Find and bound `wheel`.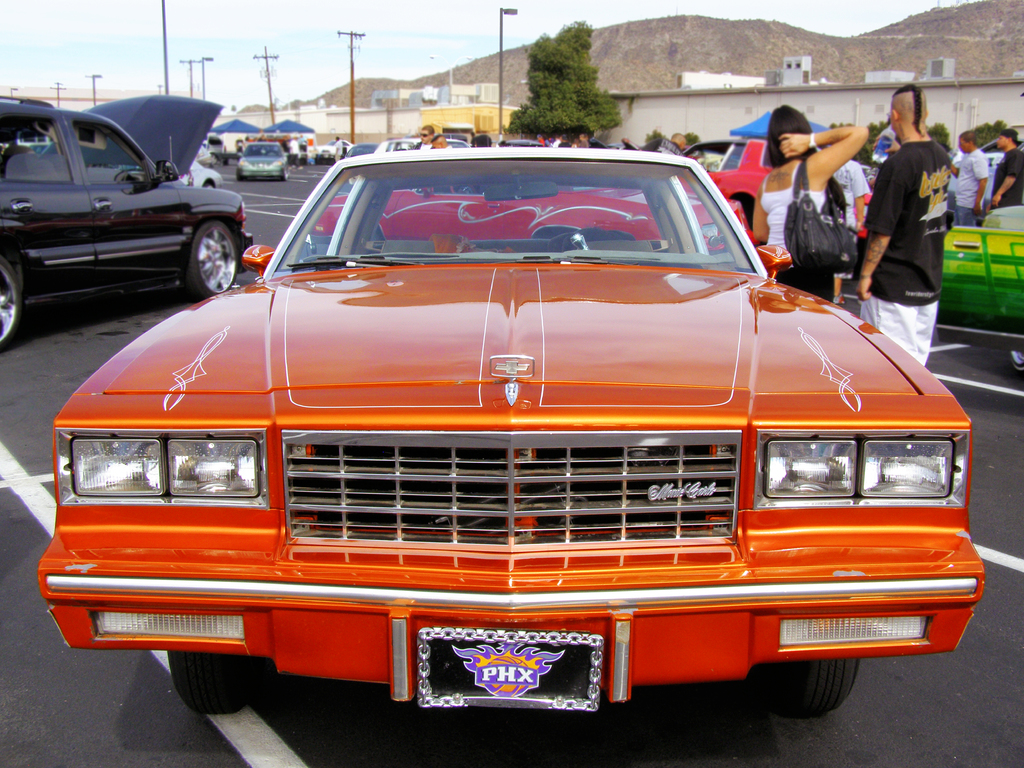
Bound: locate(0, 251, 19, 360).
